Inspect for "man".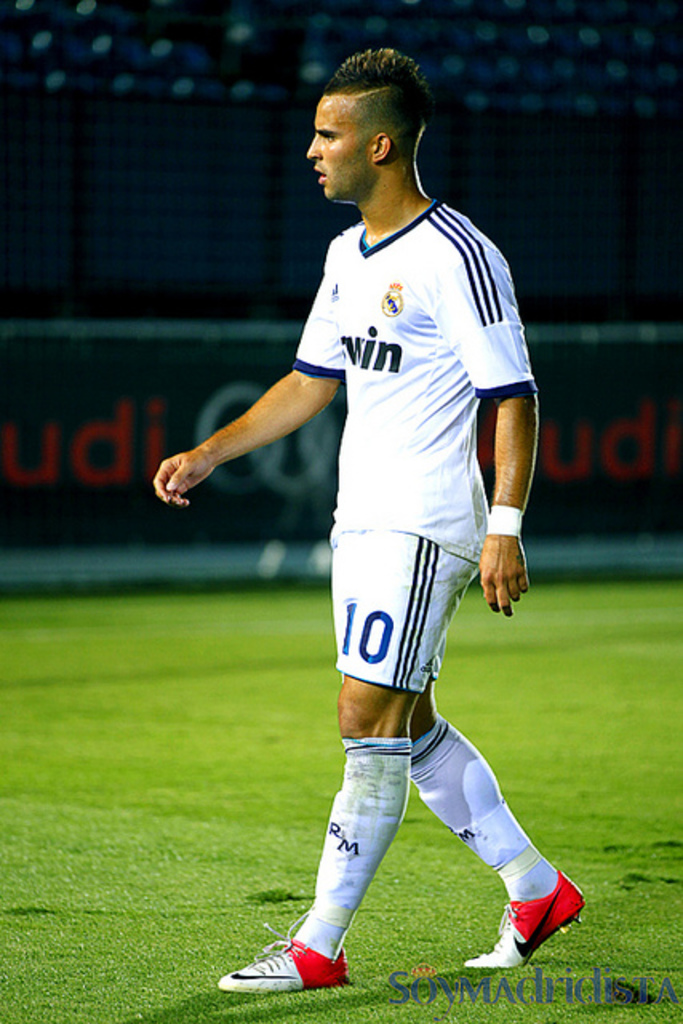
Inspection: box(178, 54, 571, 986).
